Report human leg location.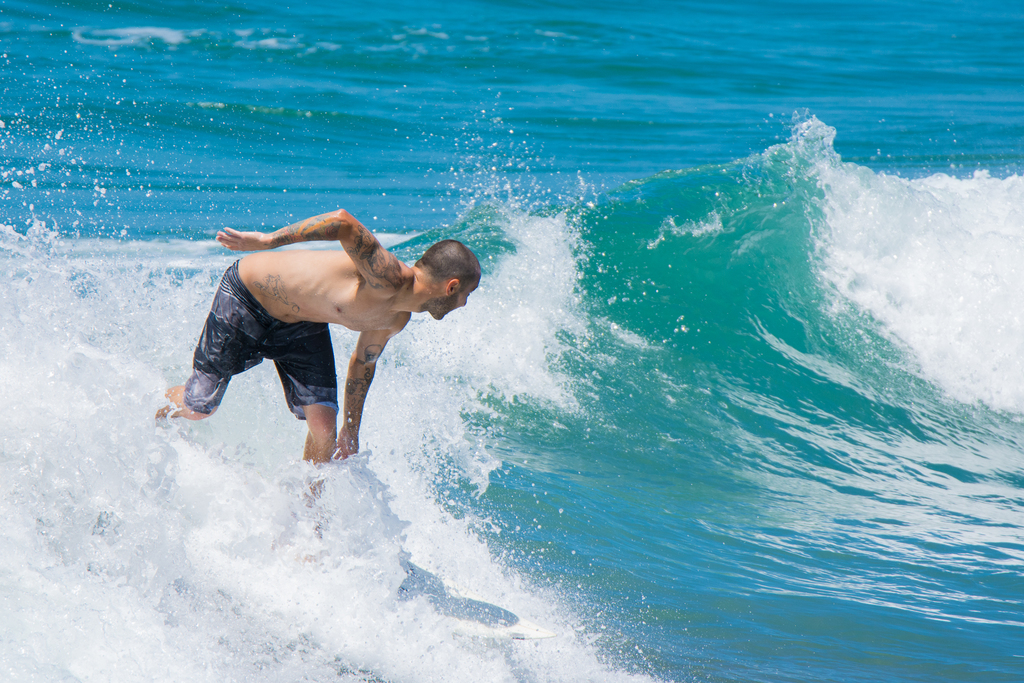
Report: pyautogui.locateOnScreen(278, 352, 337, 465).
